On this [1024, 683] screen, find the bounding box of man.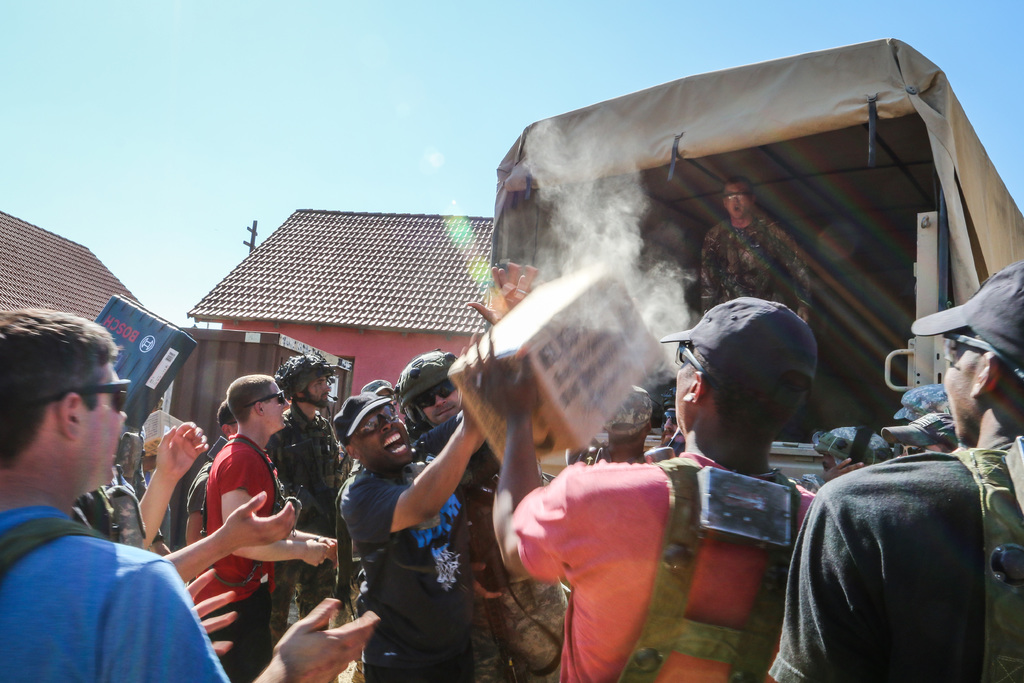
Bounding box: [x1=190, y1=374, x2=364, y2=682].
